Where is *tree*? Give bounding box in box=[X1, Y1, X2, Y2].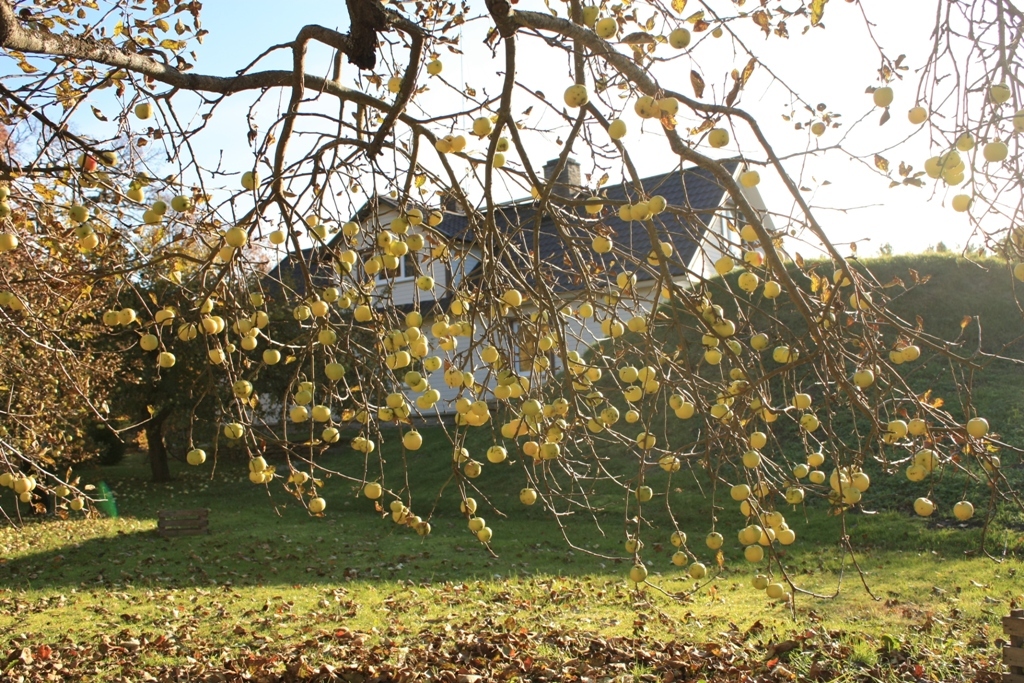
box=[122, 228, 266, 487].
